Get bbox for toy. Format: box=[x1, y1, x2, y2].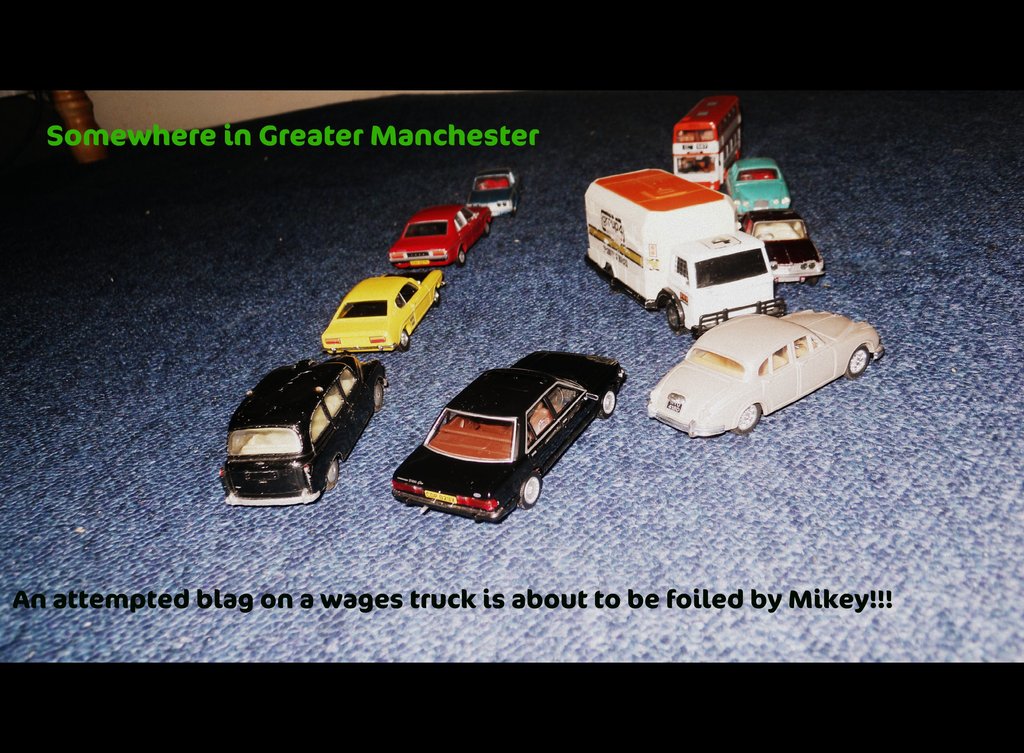
box=[667, 94, 753, 195].
